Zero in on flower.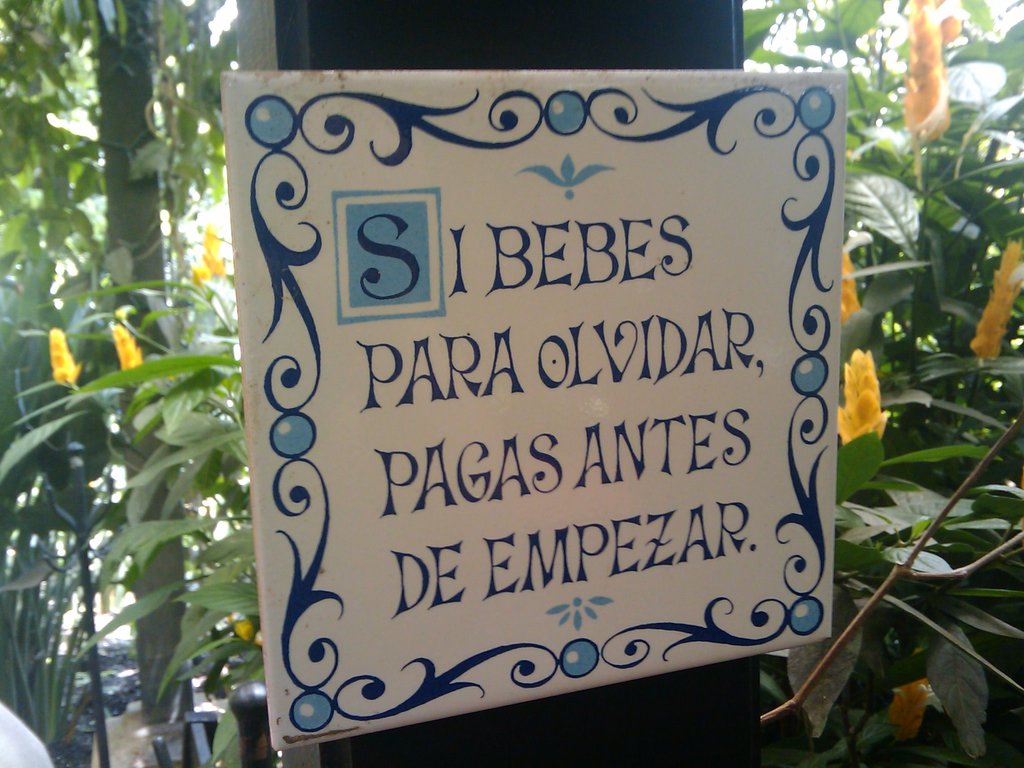
Zeroed in: 193 229 236 278.
